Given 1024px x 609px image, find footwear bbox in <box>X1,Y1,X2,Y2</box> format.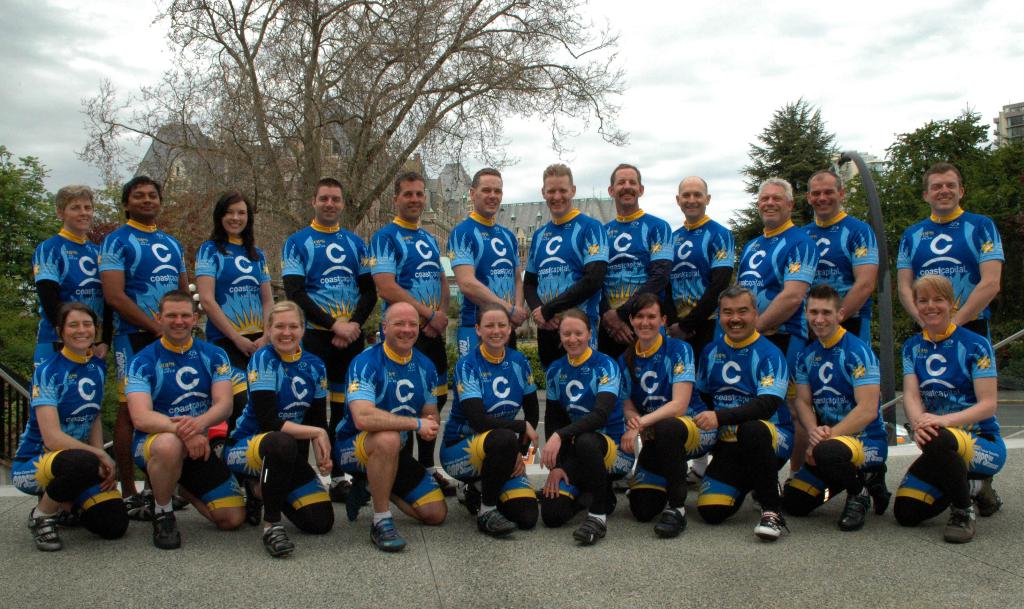
<box>262,524,295,558</box>.
